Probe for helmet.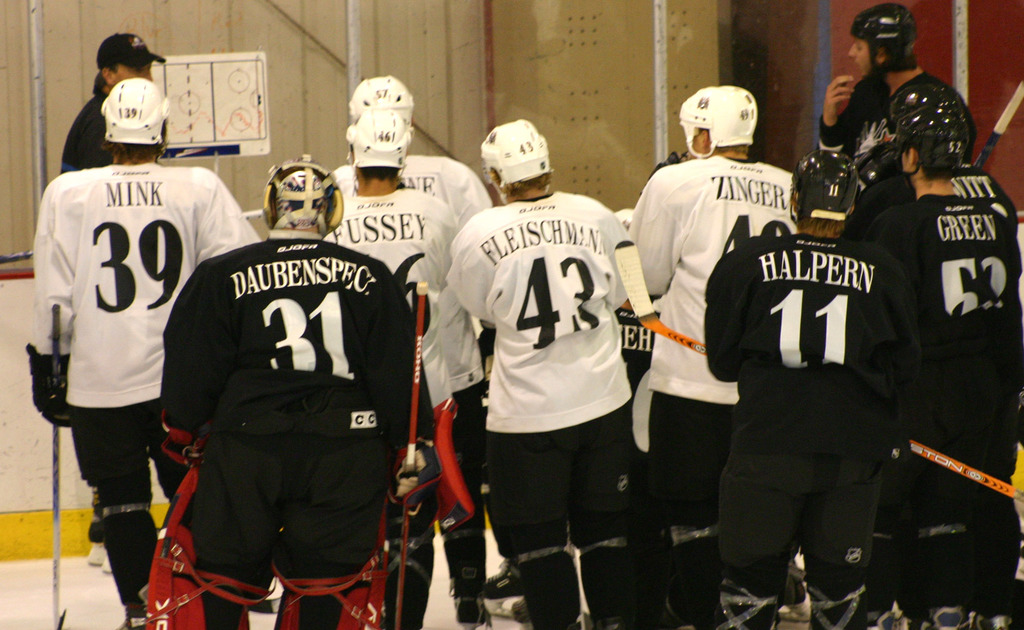
Probe result: 261,158,348,244.
